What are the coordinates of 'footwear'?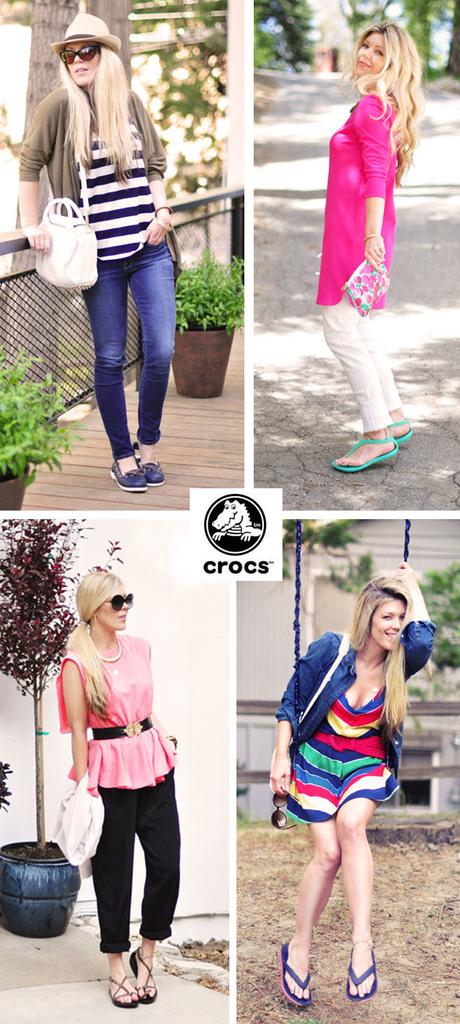
l=132, t=441, r=167, b=483.
